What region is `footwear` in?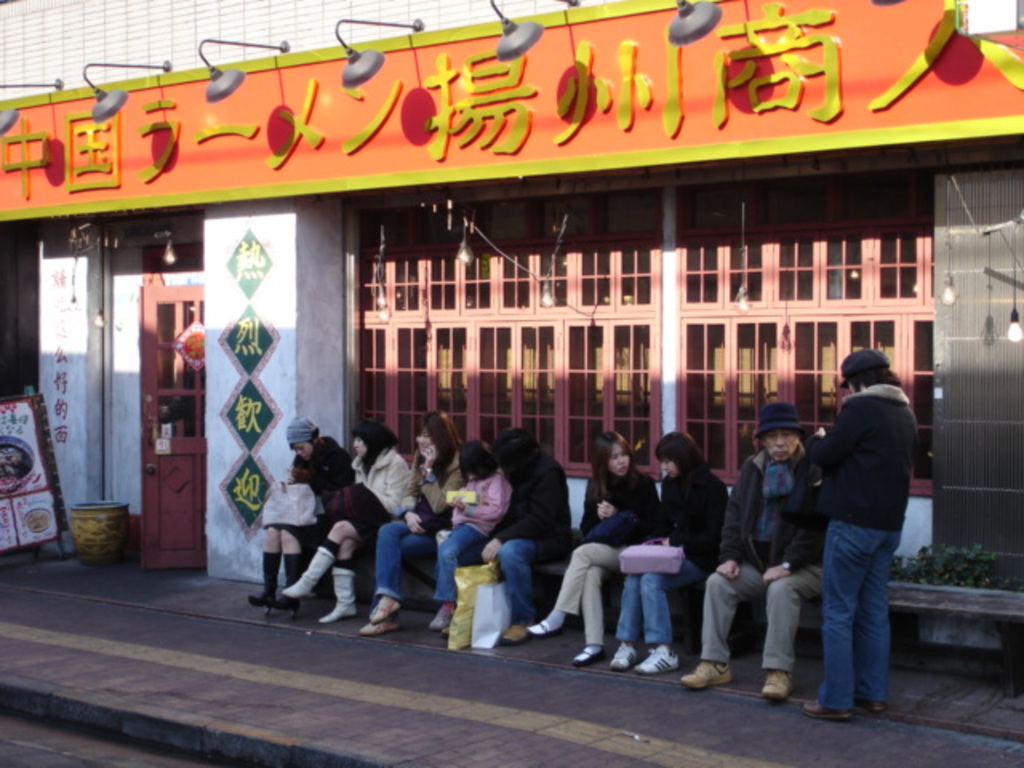
[526, 622, 565, 632].
